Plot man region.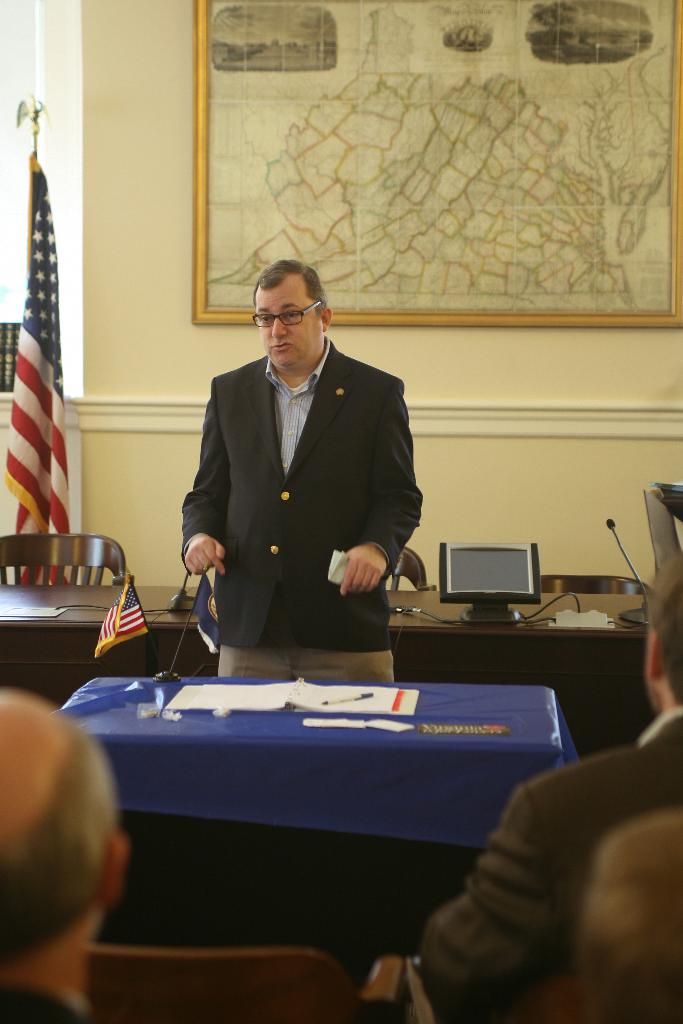
Plotted at crop(507, 811, 676, 1023).
